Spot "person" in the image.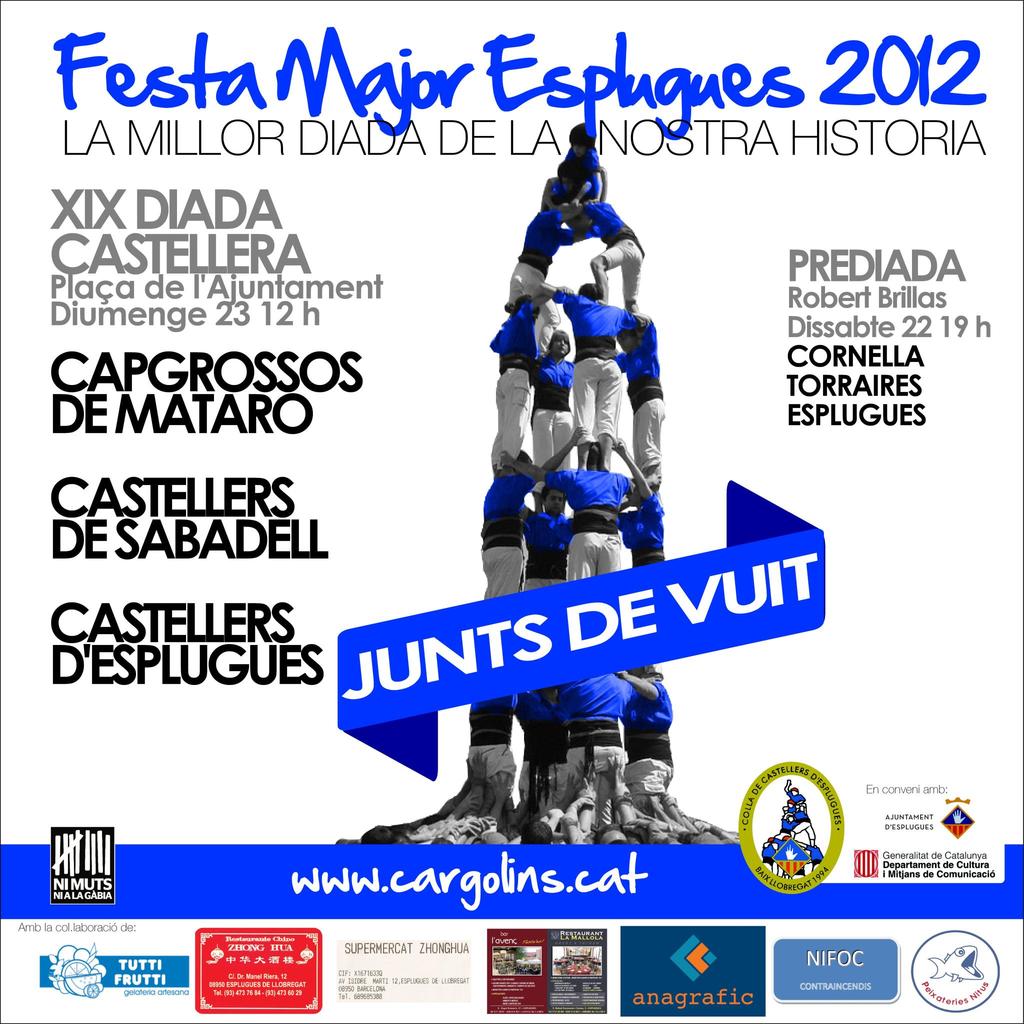
"person" found at {"left": 552, "top": 122, "right": 611, "bottom": 230}.
